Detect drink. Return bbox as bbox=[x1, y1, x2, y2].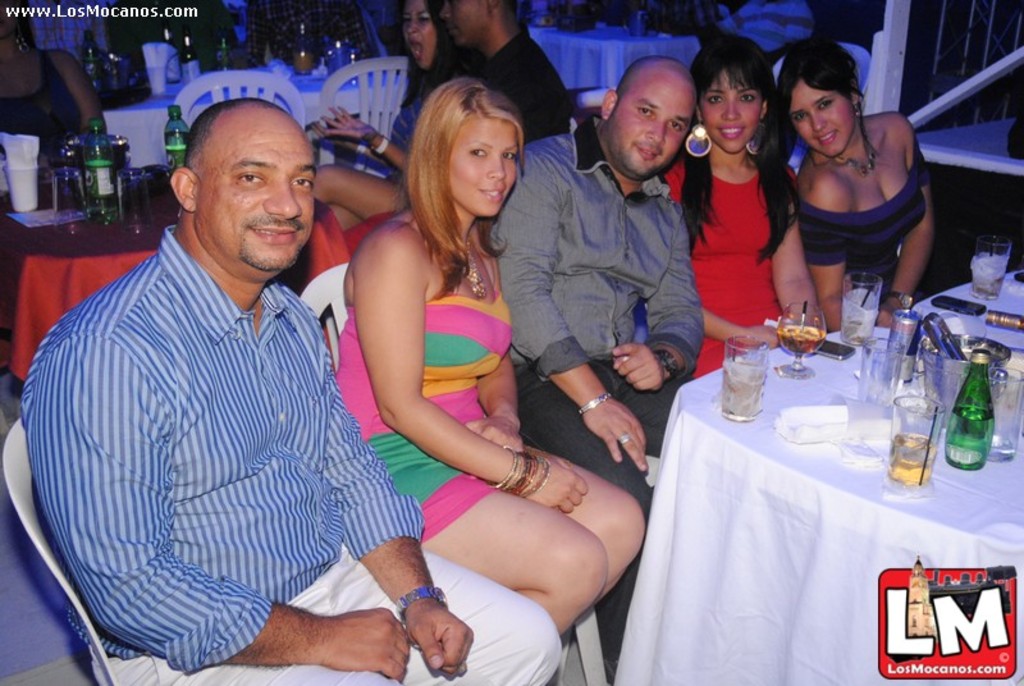
bbox=[721, 361, 765, 417].
